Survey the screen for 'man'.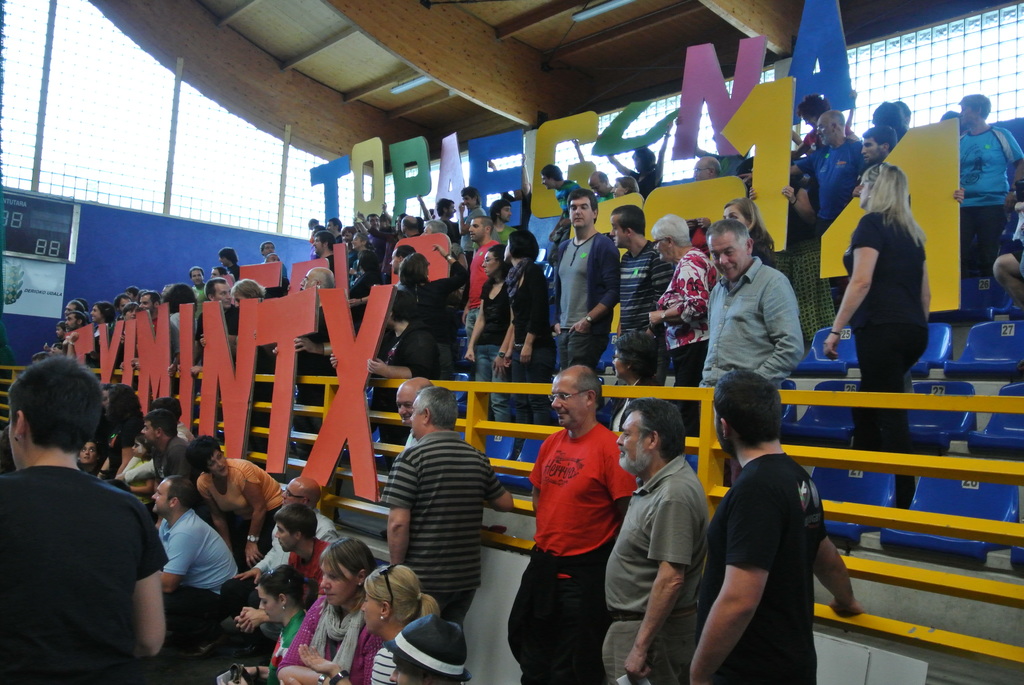
Survey found: box=[13, 368, 177, 679].
